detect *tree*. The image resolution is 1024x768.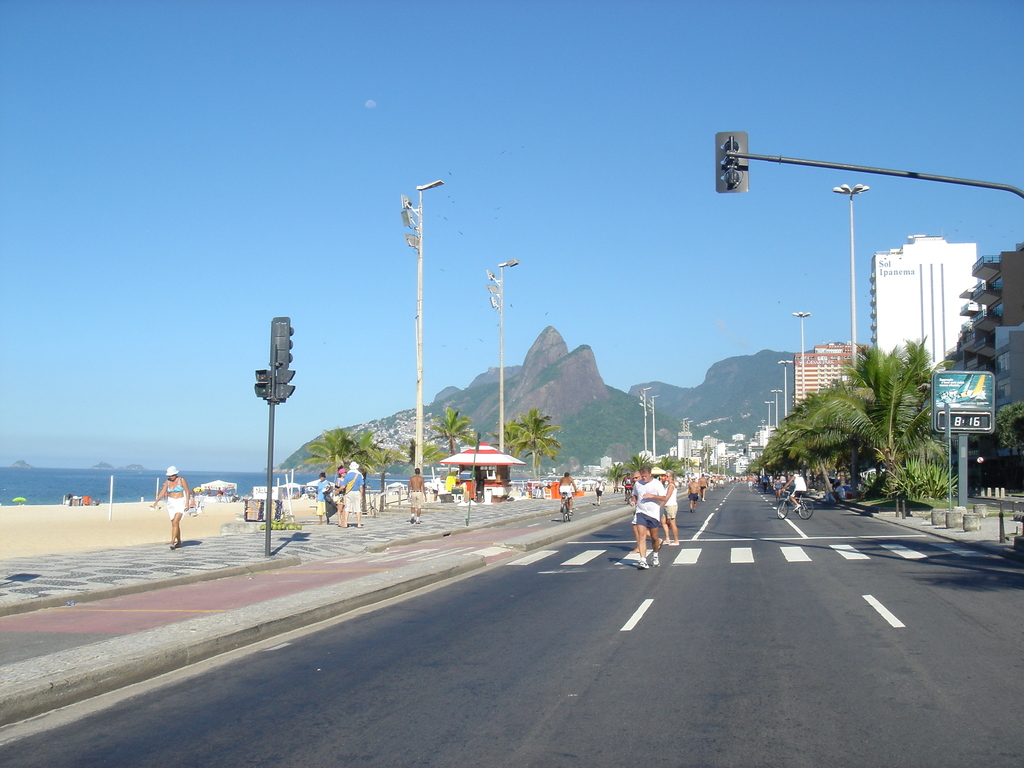
[421,413,479,486].
